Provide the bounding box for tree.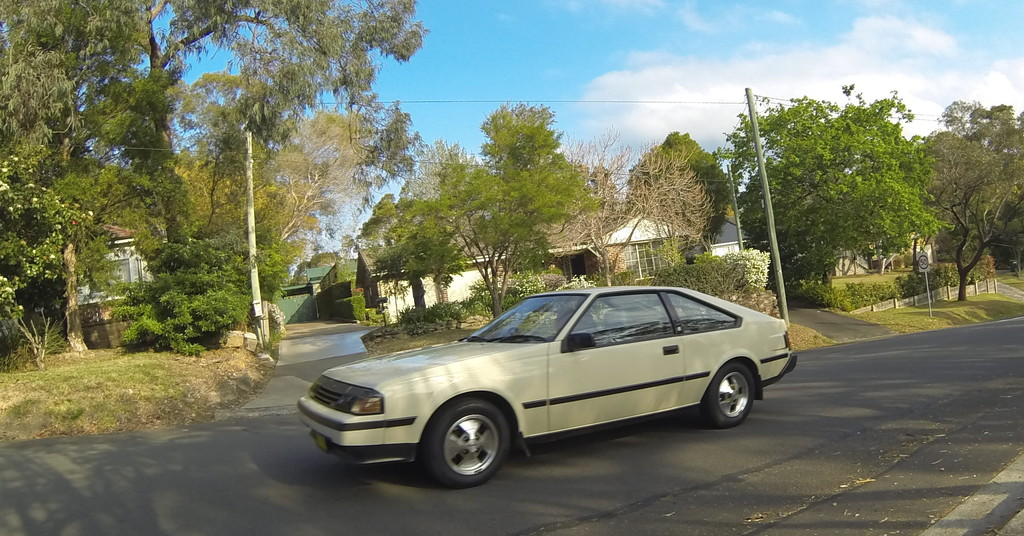
[698,70,953,311].
